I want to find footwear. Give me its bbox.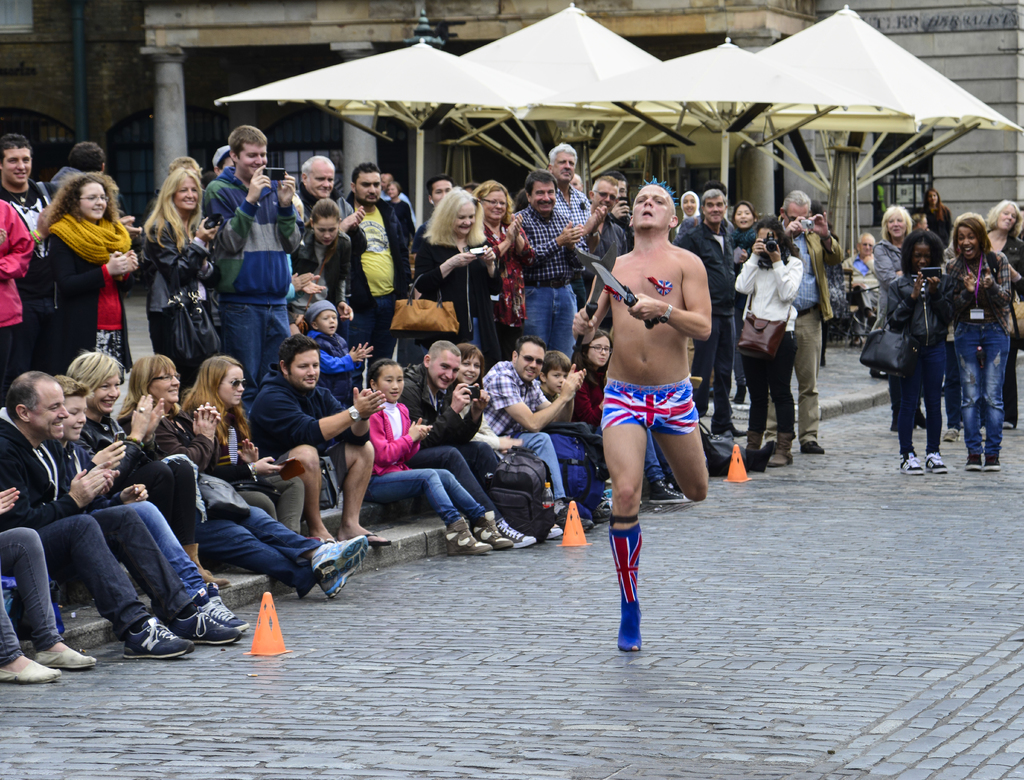
[964, 455, 983, 471].
